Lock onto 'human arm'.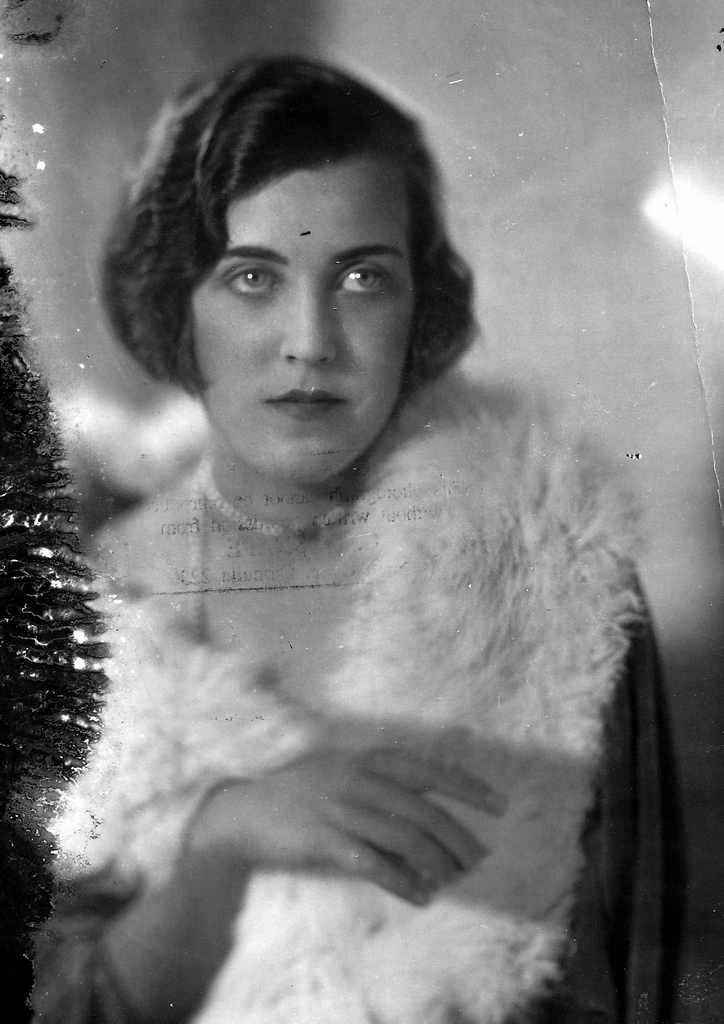
Locked: 27:537:521:1016.
